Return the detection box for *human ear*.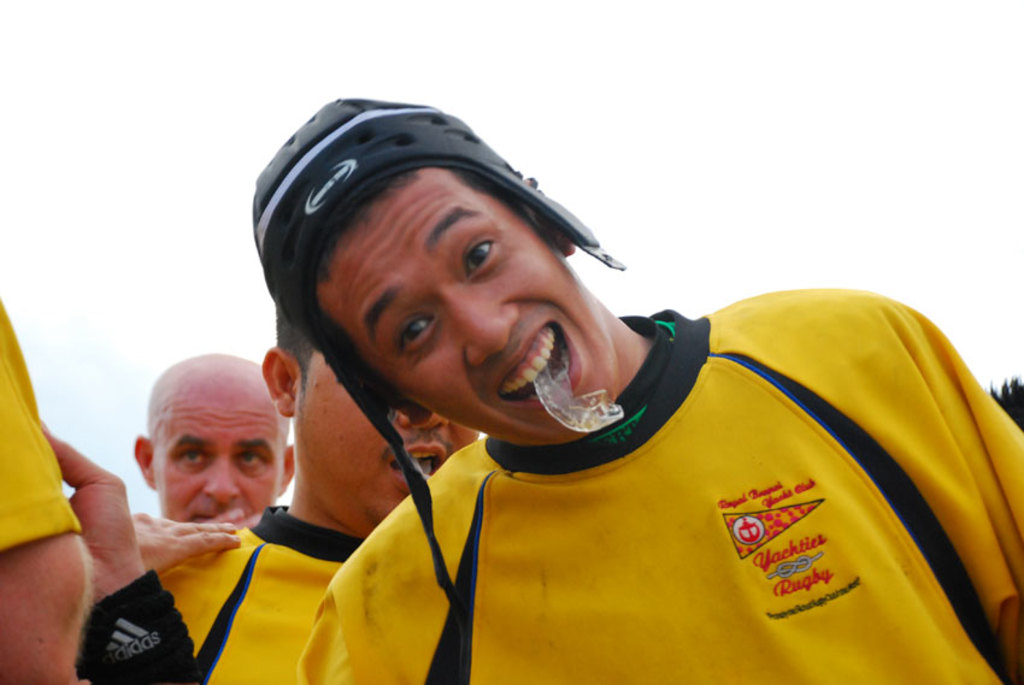
{"x1": 134, "y1": 433, "x2": 154, "y2": 492}.
